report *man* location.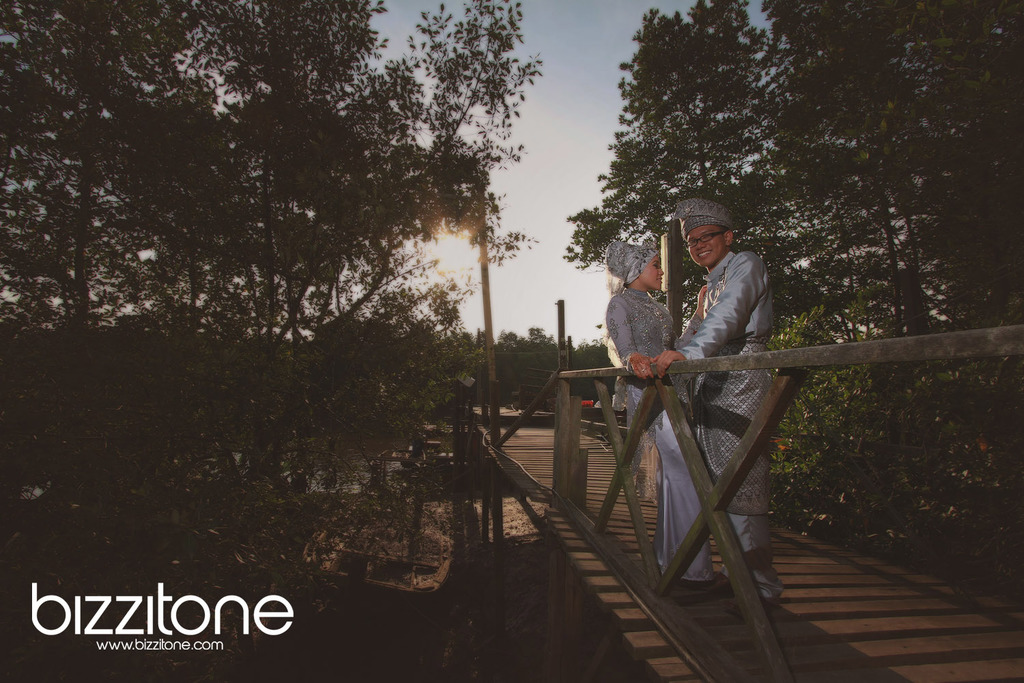
Report: 649,199,771,604.
